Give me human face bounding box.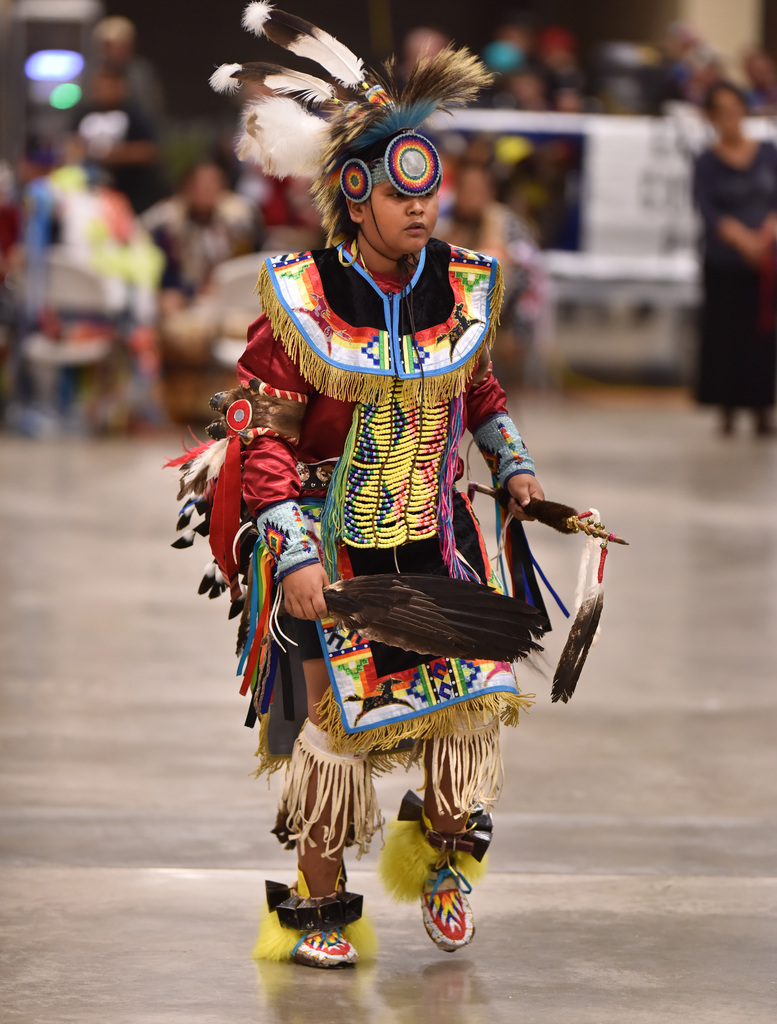
189 164 227 215.
